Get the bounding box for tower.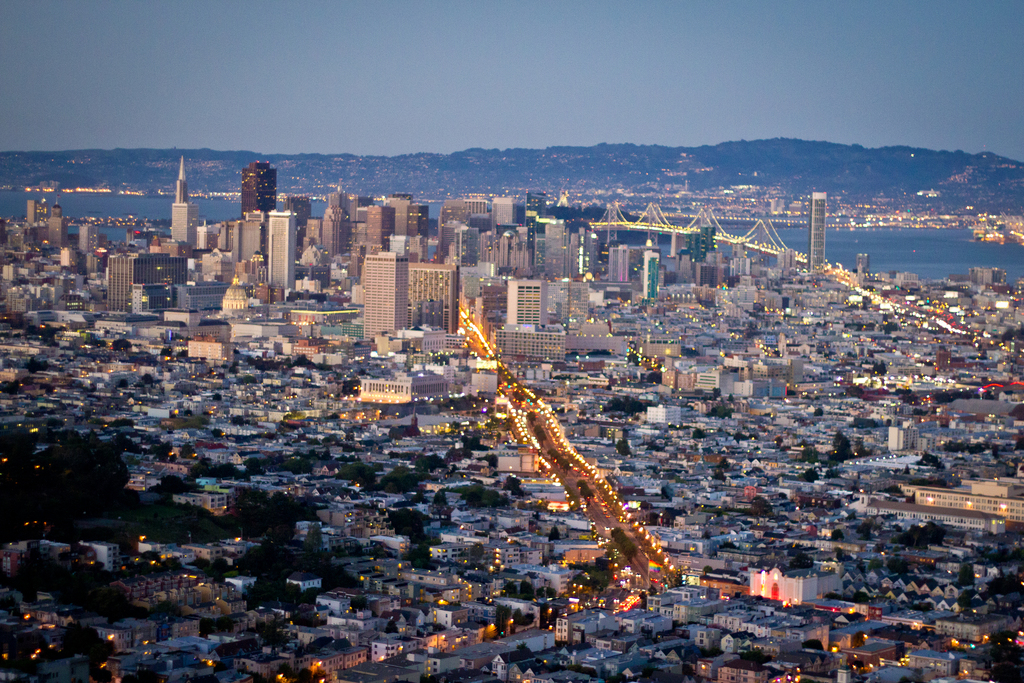
x1=750 y1=557 x2=819 y2=596.
